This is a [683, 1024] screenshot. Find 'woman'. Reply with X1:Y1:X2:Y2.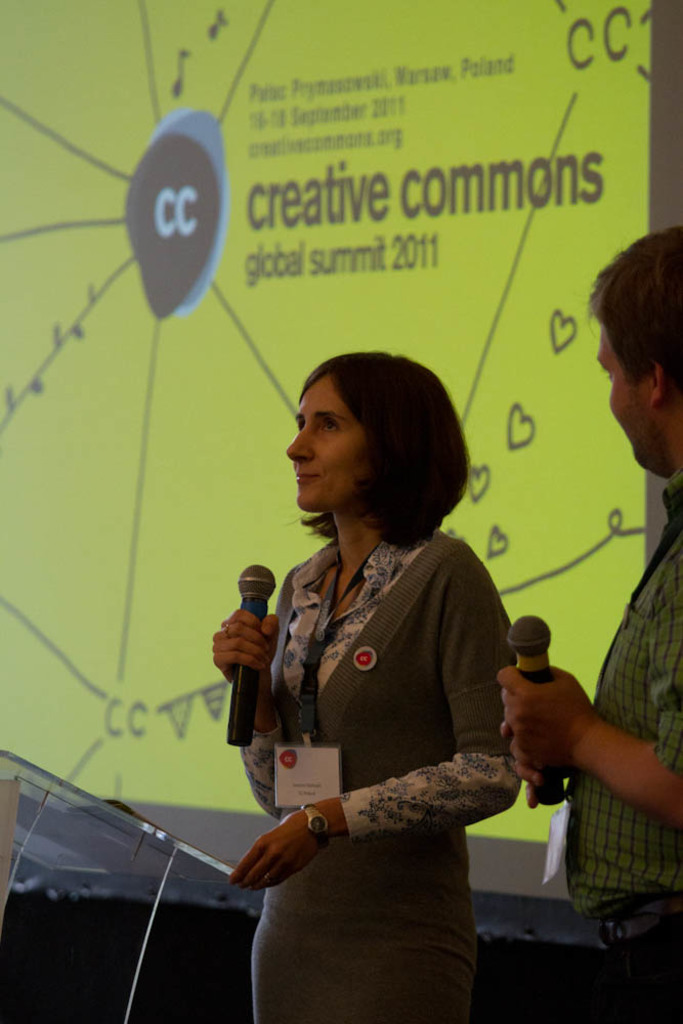
201:353:535:1023.
